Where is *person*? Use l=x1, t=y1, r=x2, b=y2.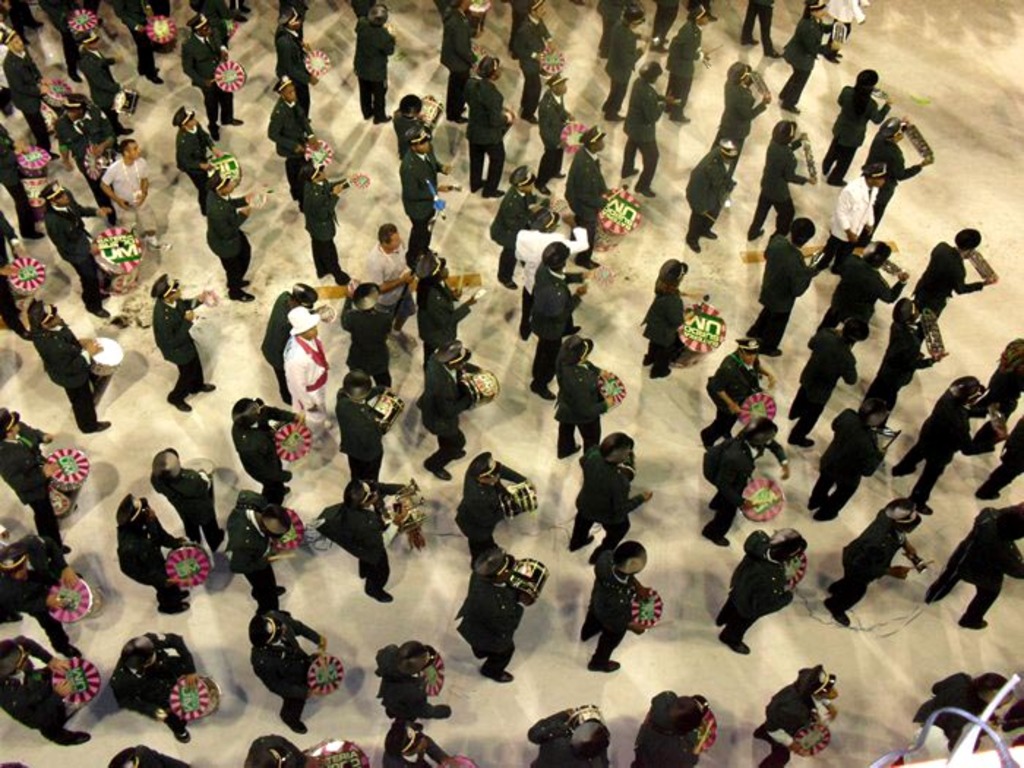
l=28, t=297, r=113, b=433.
